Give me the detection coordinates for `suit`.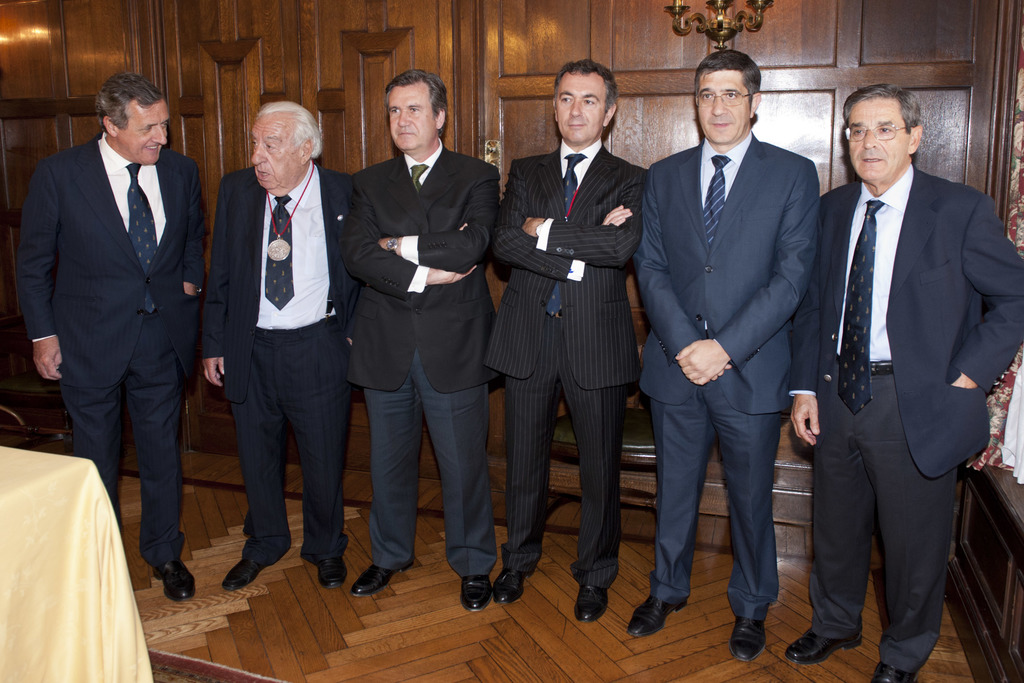
rect(198, 165, 358, 571).
